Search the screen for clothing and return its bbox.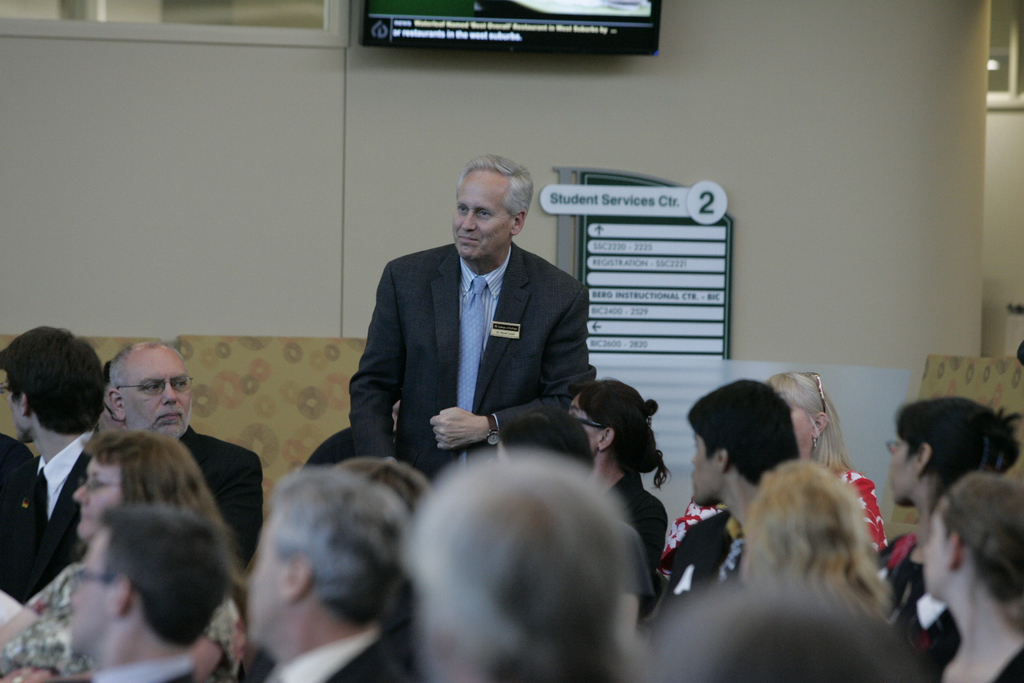
Found: {"left": 835, "top": 465, "right": 886, "bottom": 556}.
